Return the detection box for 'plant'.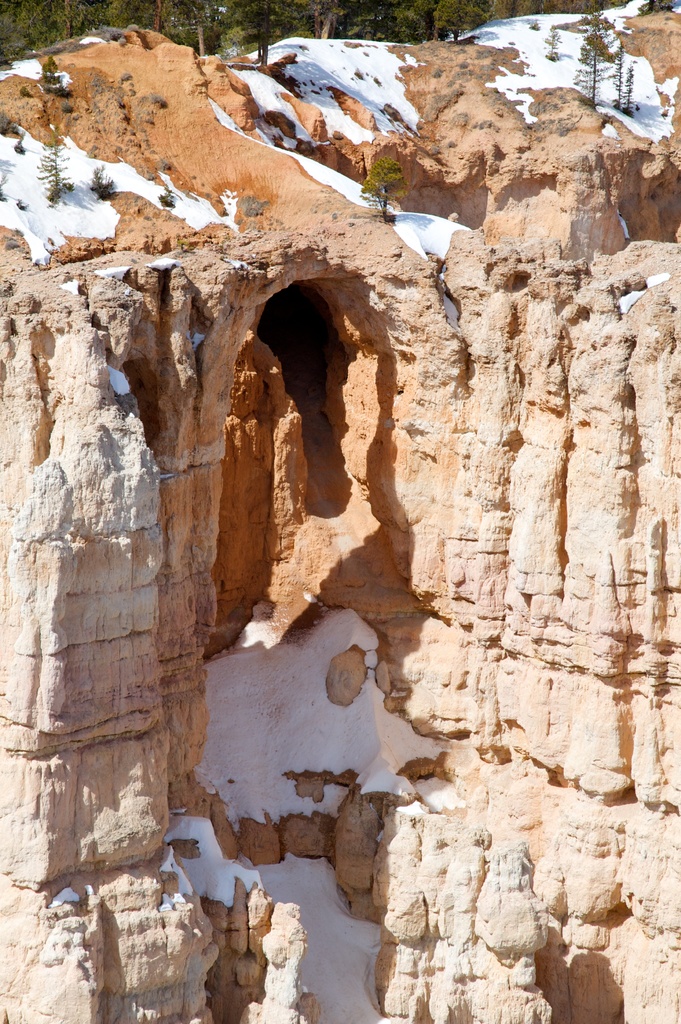
detection(35, 121, 76, 198).
